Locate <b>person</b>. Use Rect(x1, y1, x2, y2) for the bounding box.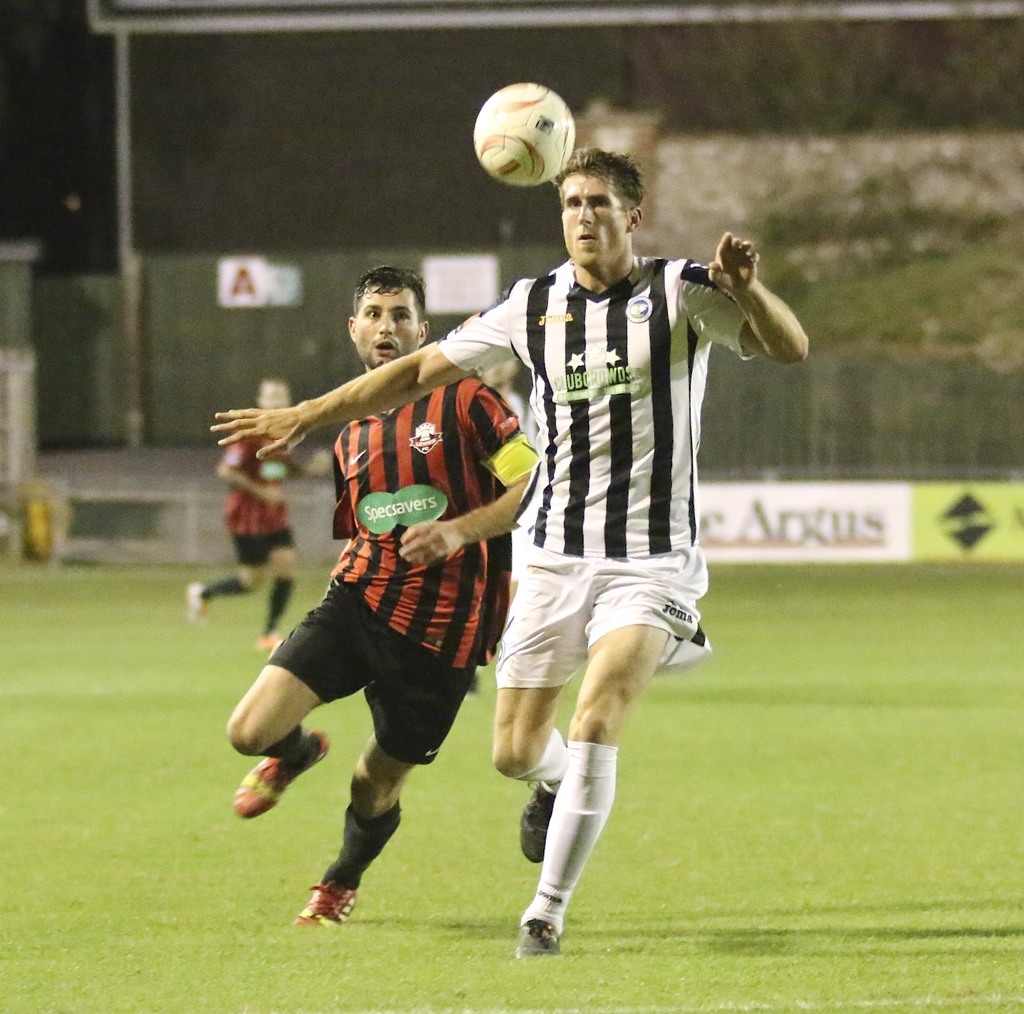
Rect(207, 147, 810, 955).
